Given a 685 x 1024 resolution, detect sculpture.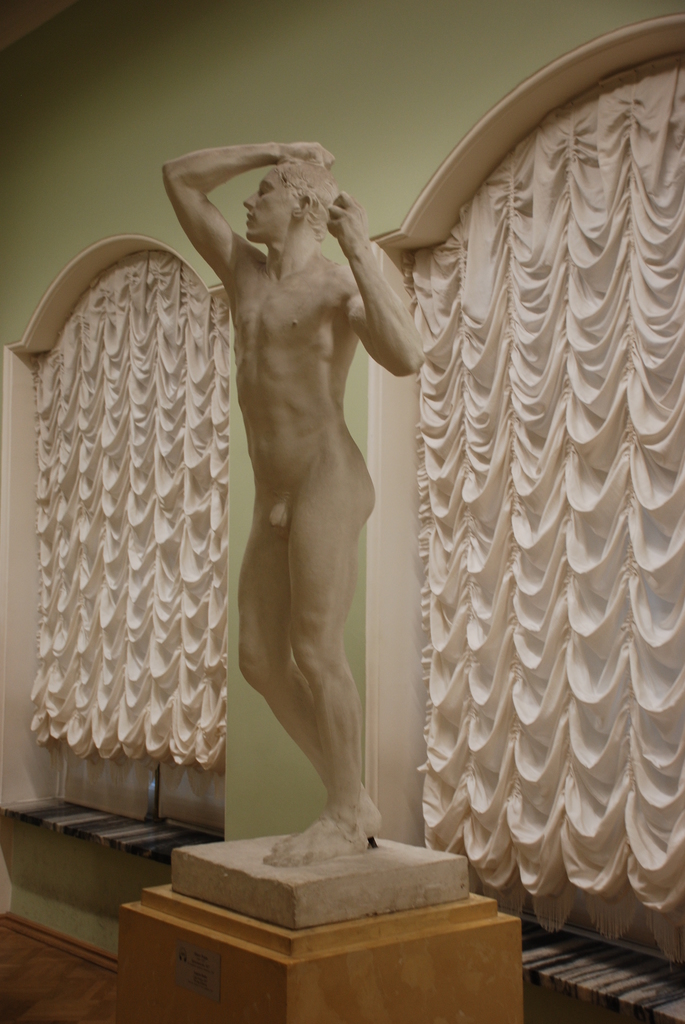
(158, 139, 433, 874).
